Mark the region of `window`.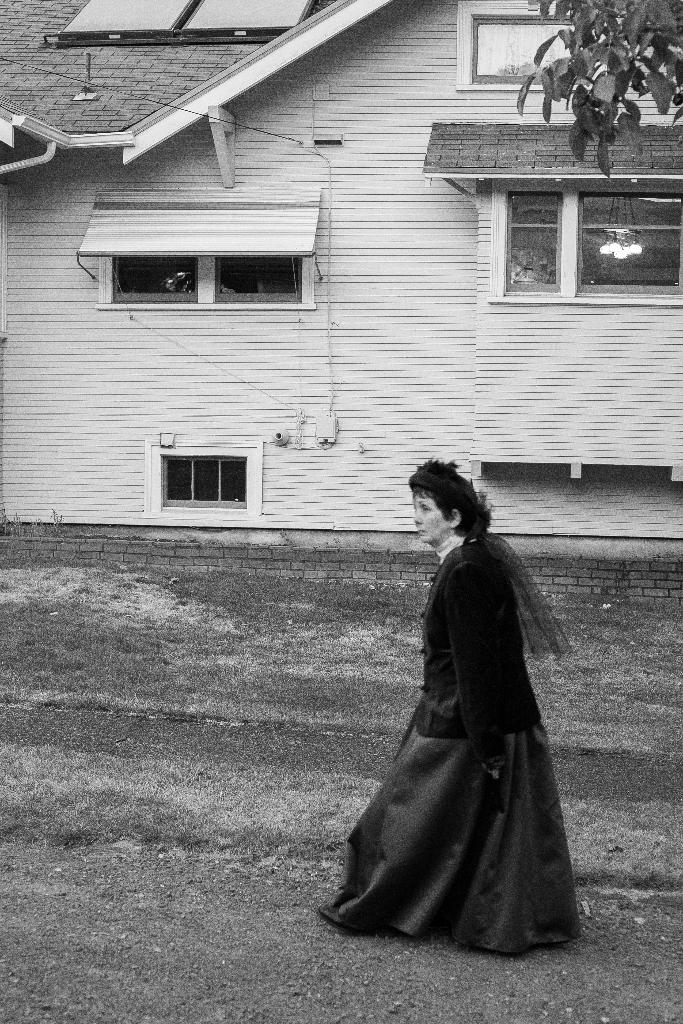
Region: 70 188 320 305.
